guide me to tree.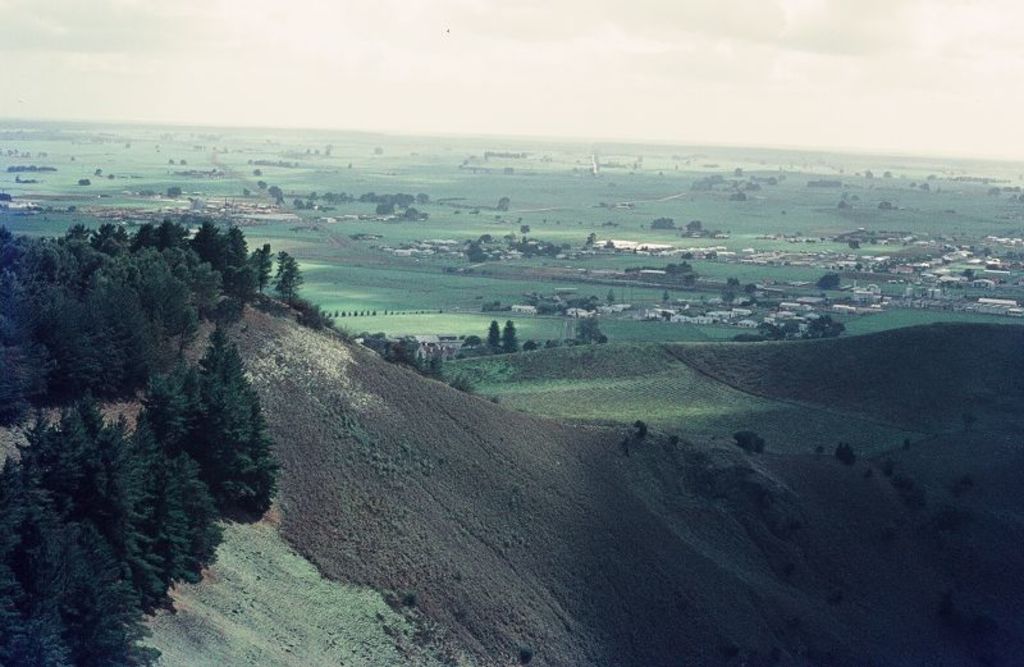
Guidance: Rect(650, 215, 686, 230).
